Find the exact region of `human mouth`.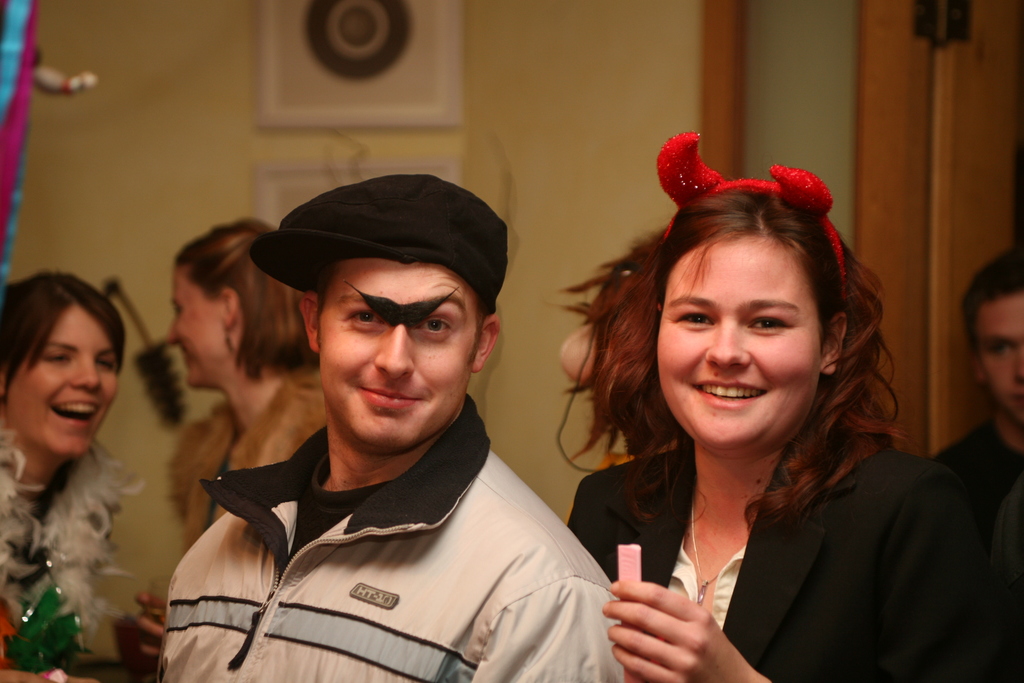
Exact region: <bbox>359, 386, 425, 412</bbox>.
